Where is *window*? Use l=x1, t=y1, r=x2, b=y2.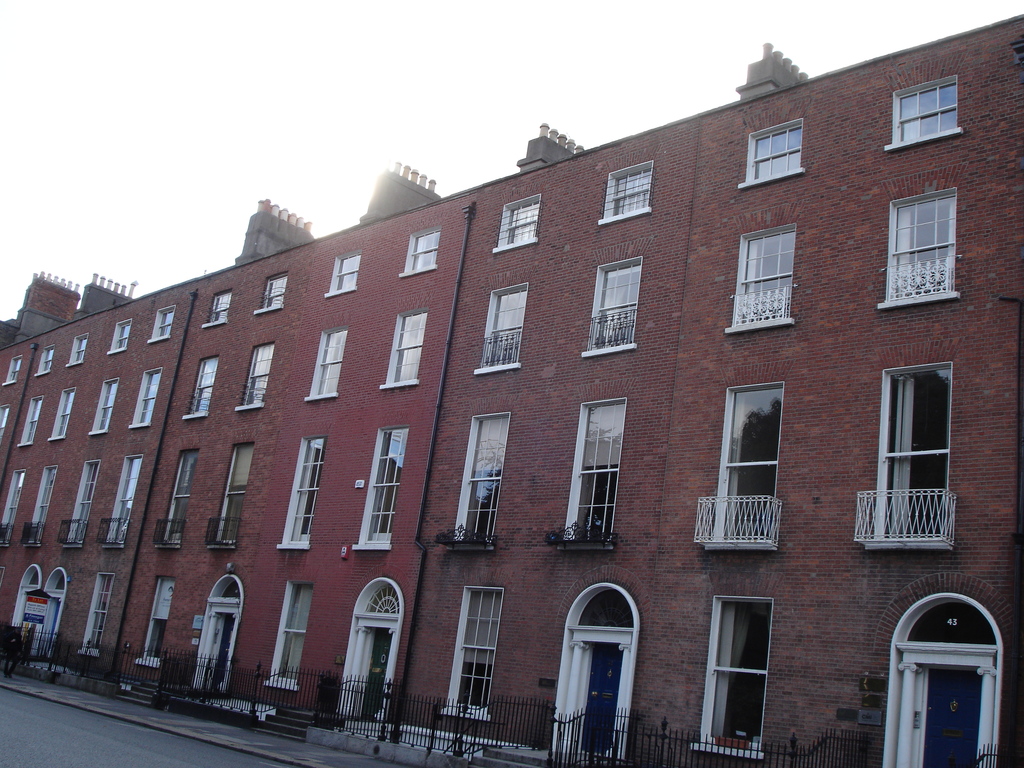
l=887, t=77, r=959, b=145.
